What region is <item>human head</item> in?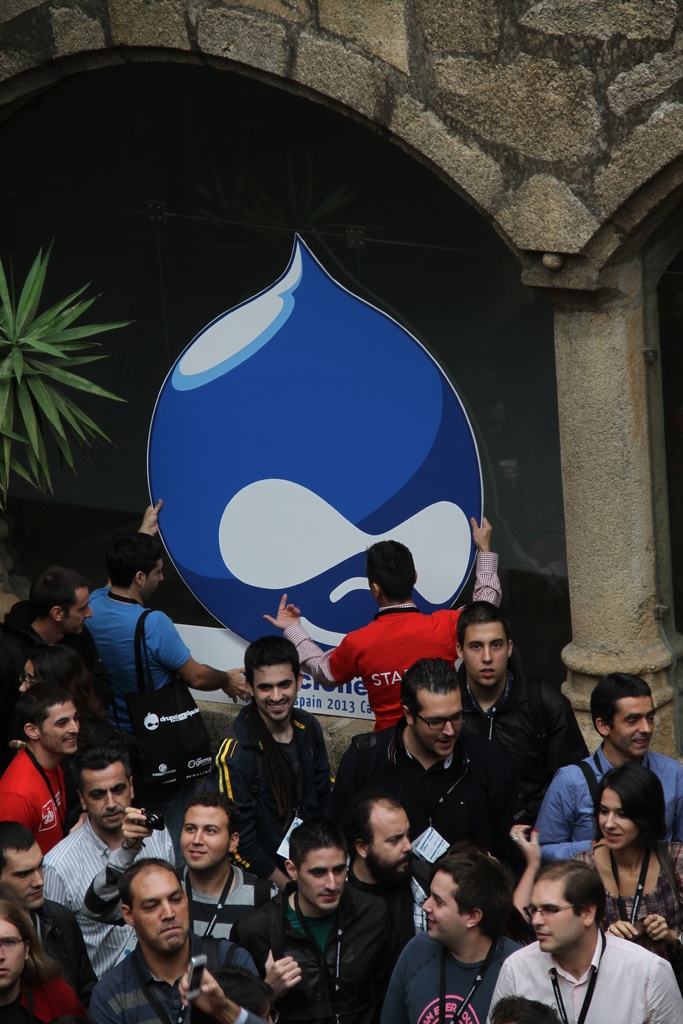
(left=281, top=822, right=356, bottom=918).
